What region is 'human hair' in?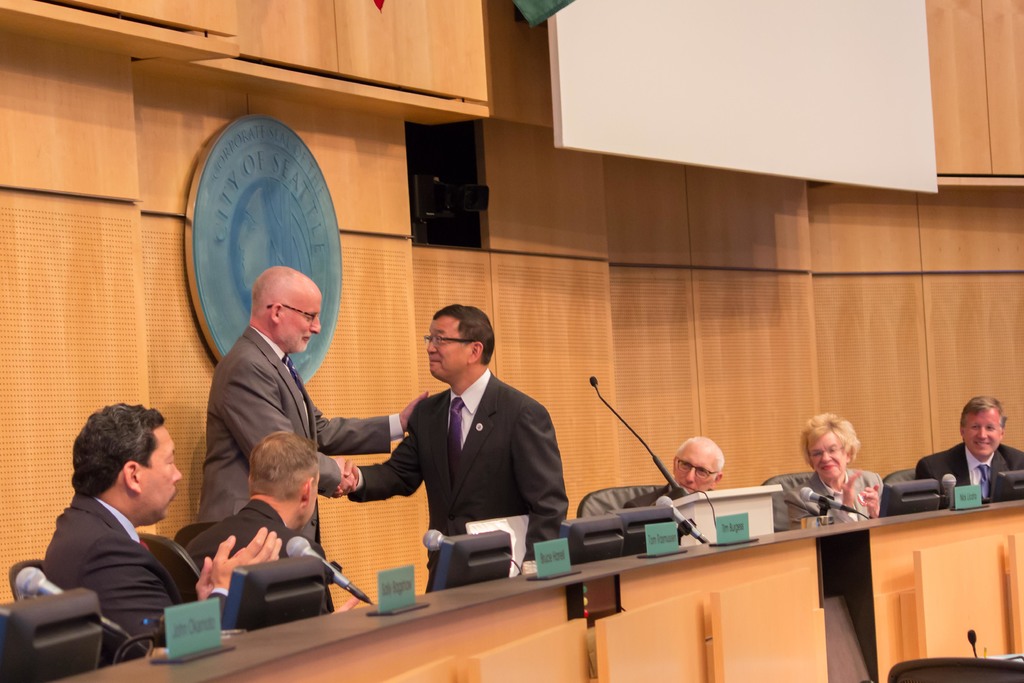
801,409,861,454.
